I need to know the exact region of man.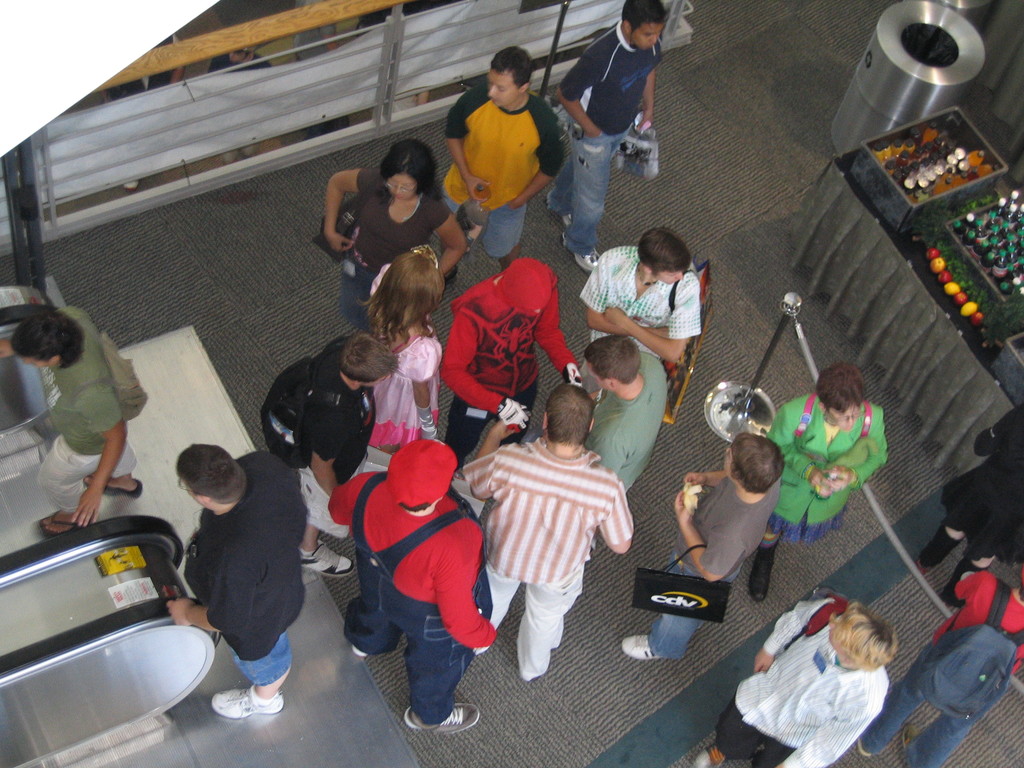
Region: 401:49:572:292.
